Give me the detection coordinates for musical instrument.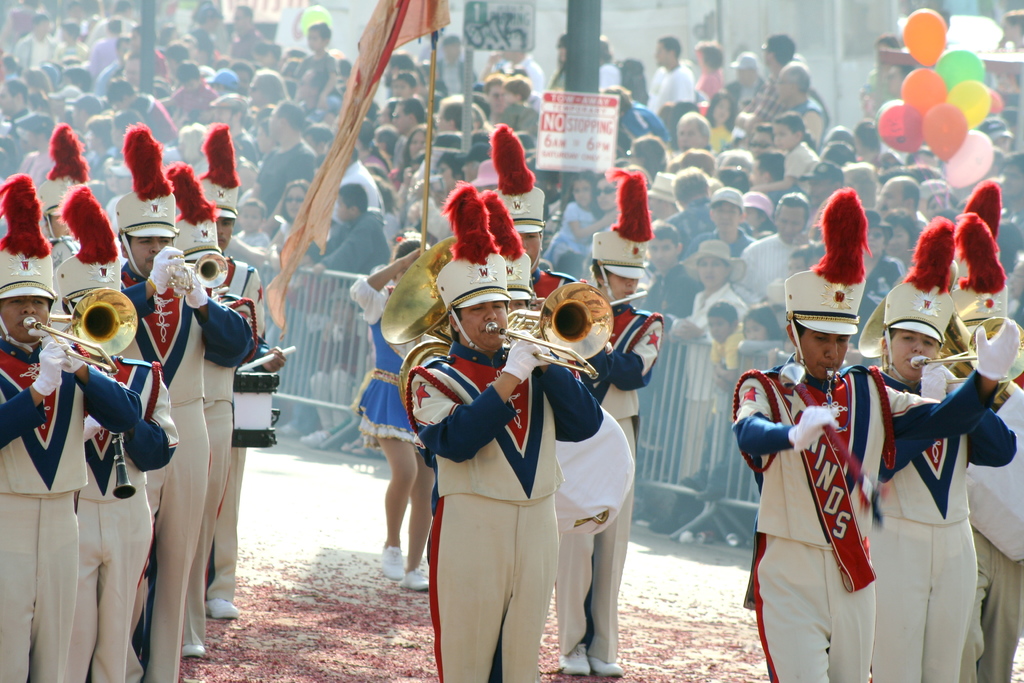
box=[899, 318, 1023, 391].
